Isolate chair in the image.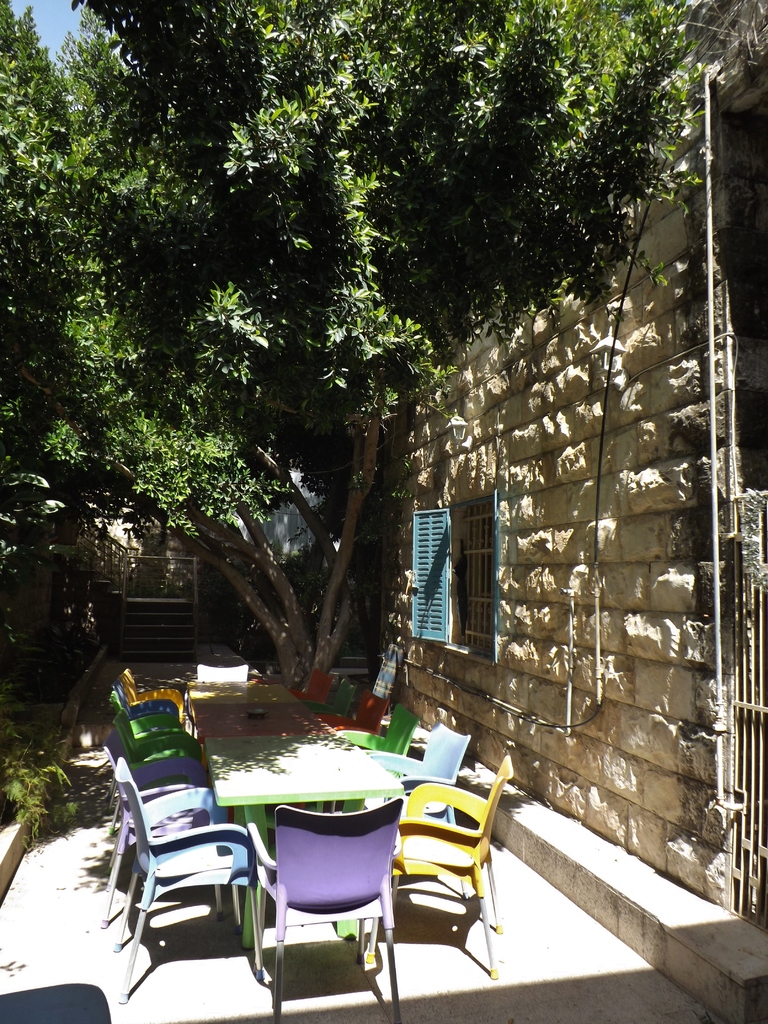
Isolated region: [x1=115, y1=755, x2=273, y2=1000].
